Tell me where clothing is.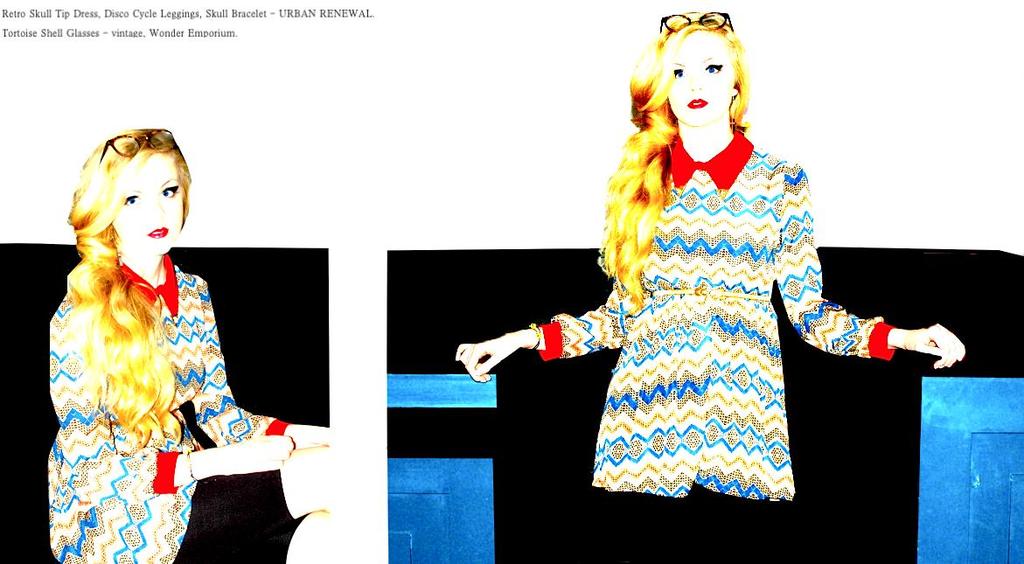
clothing is at bbox=[523, 107, 888, 500].
